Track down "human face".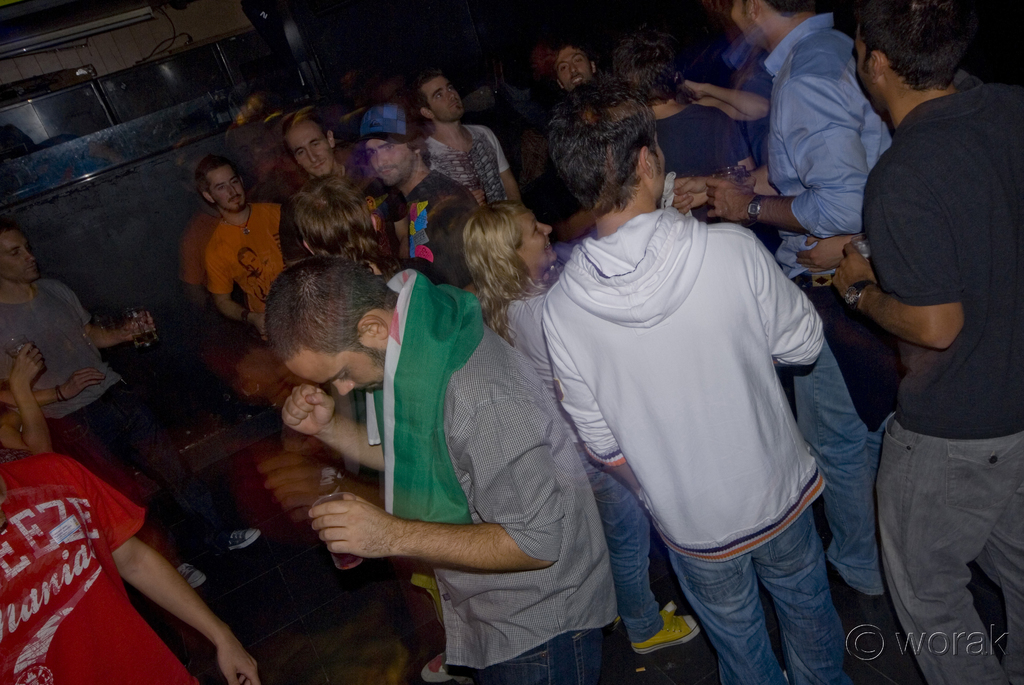
Tracked to left=422, top=76, right=466, bottom=122.
